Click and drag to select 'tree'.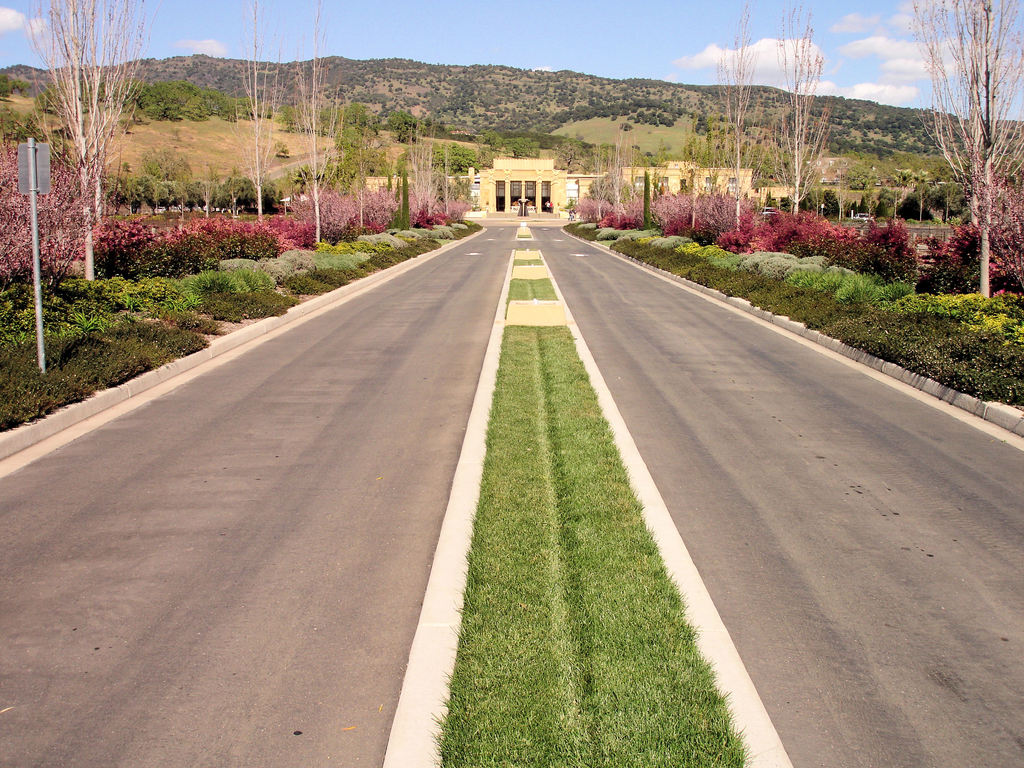
Selection: box=[768, 0, 837, 216].
